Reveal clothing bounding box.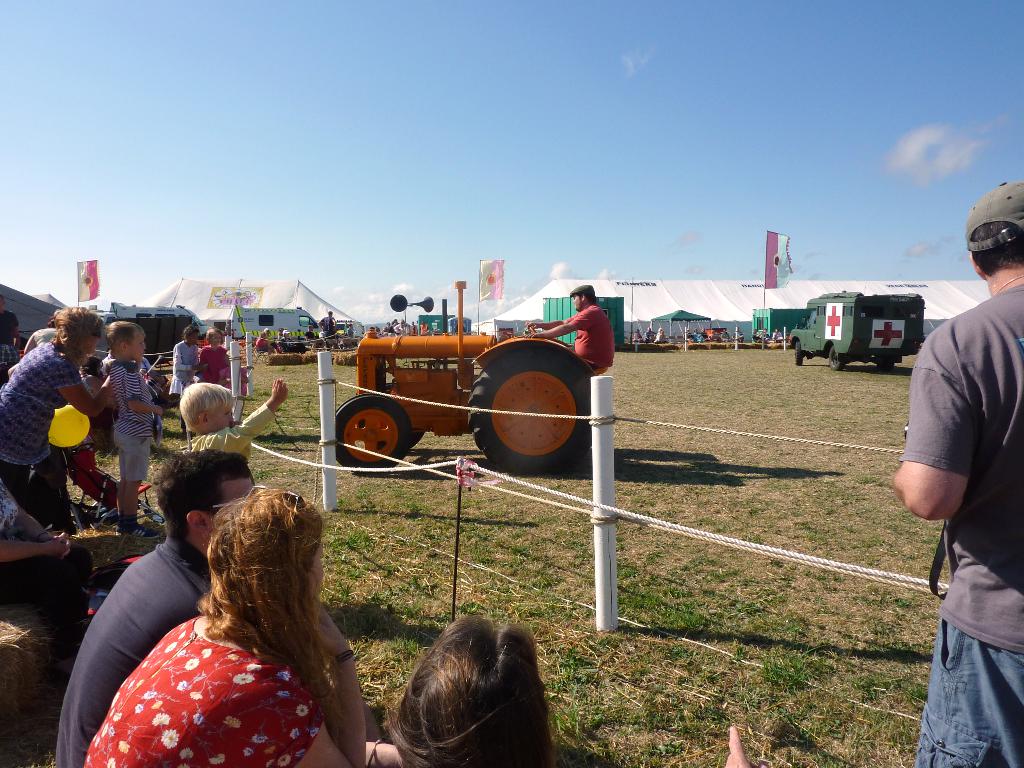
Revealed: [164, 338, 200, 396].
